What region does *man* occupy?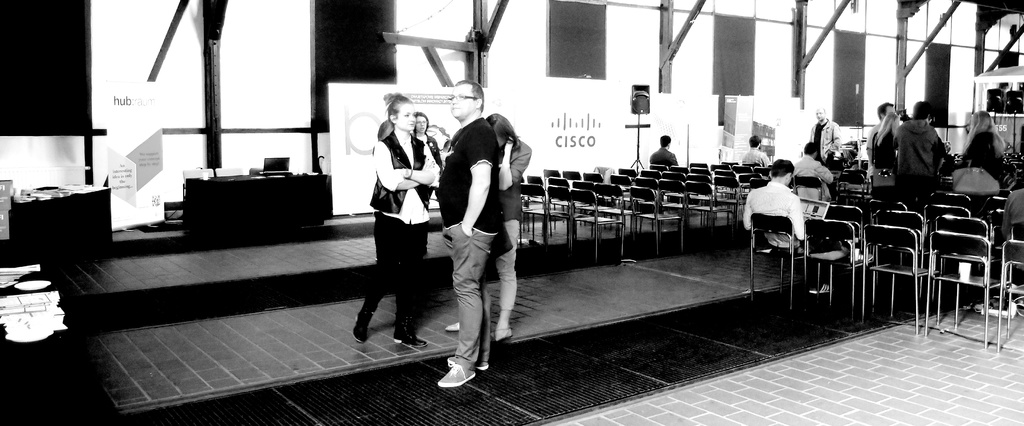
<bbox>806, 103, 842, 161</bbox>.
